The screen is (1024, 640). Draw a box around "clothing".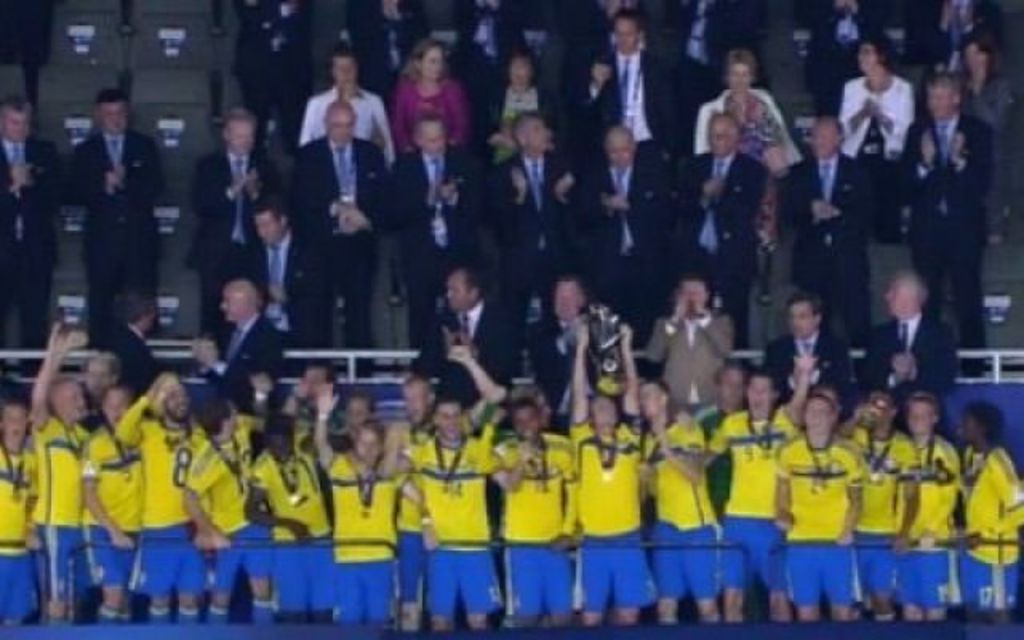
715:405:798:621.
